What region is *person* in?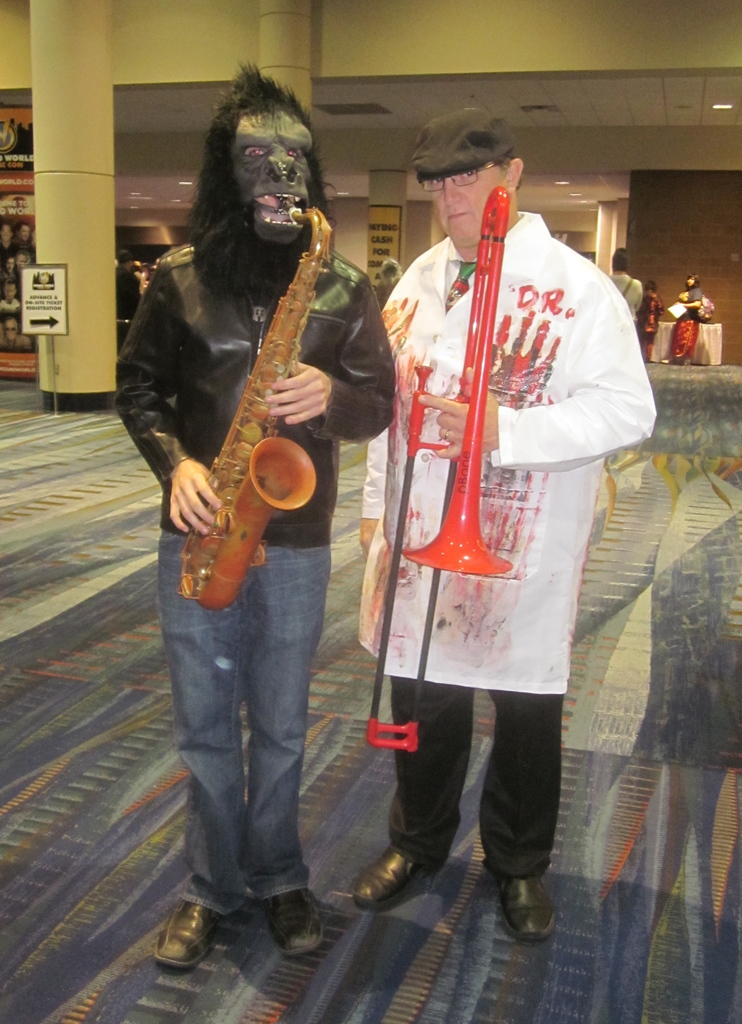
select_region(672, 268, 710, 365).
